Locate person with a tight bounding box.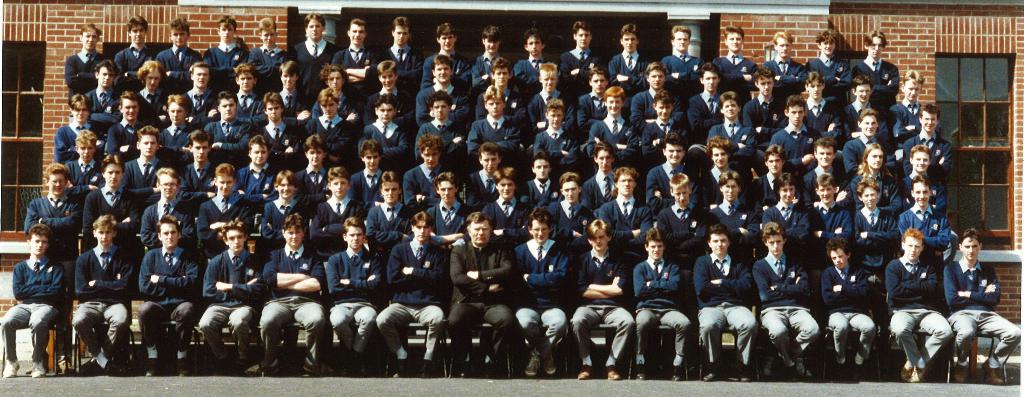
select_region(713, 24, 753, 111).
